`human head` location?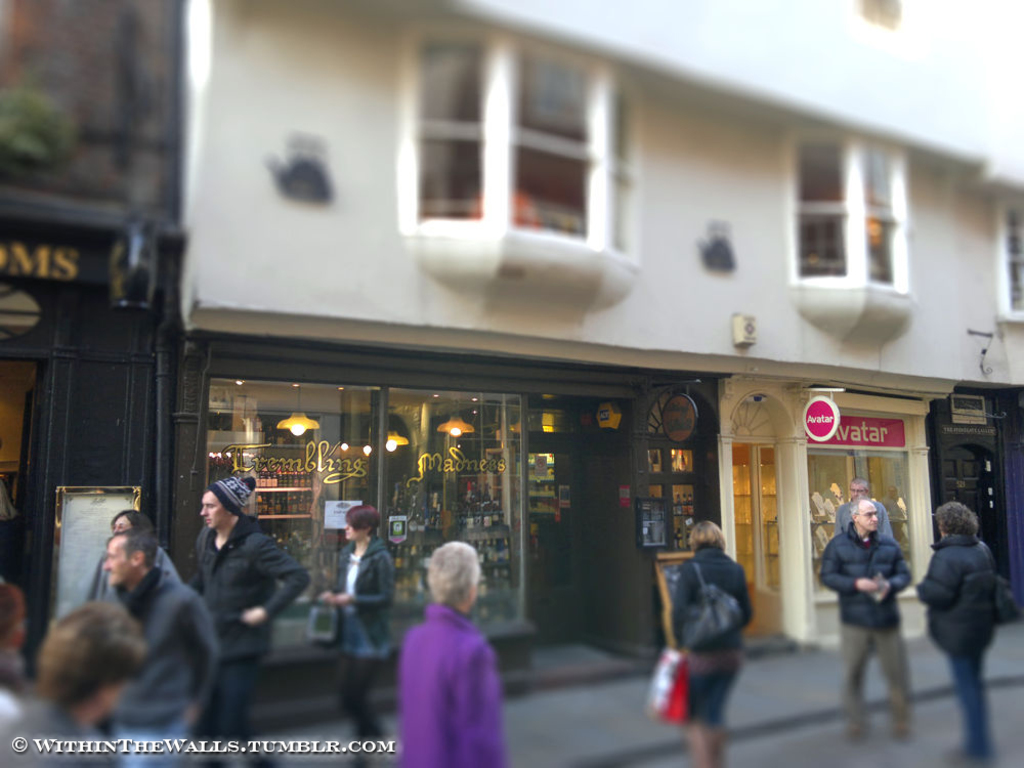
x1=111 y1=508 x2=151 y2=535
